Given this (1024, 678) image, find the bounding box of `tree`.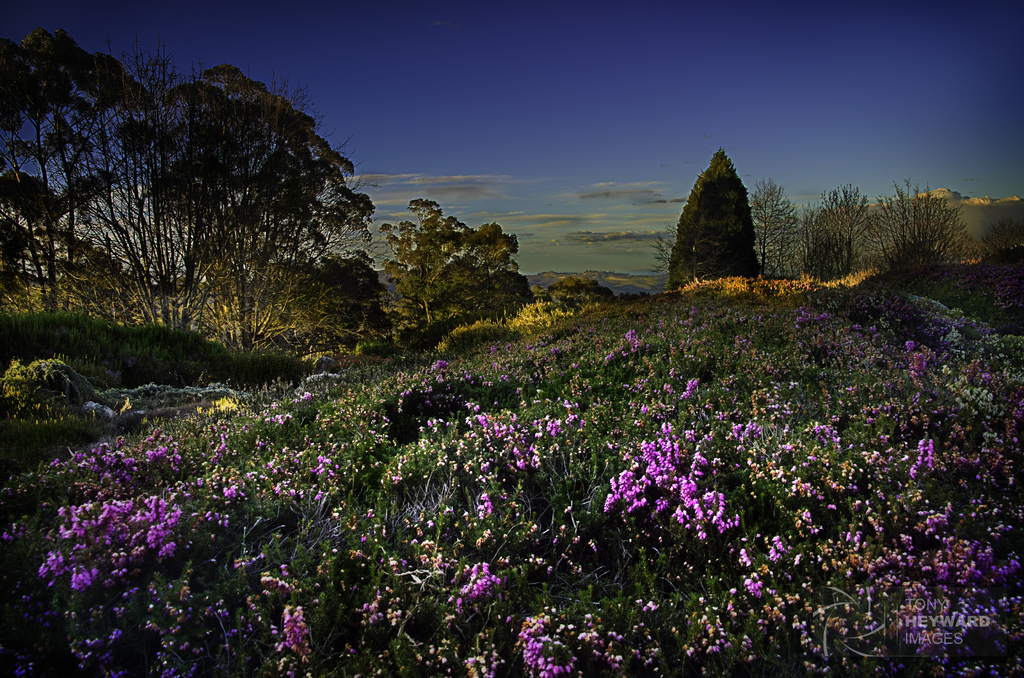
region(765, 172, 866, 279).
